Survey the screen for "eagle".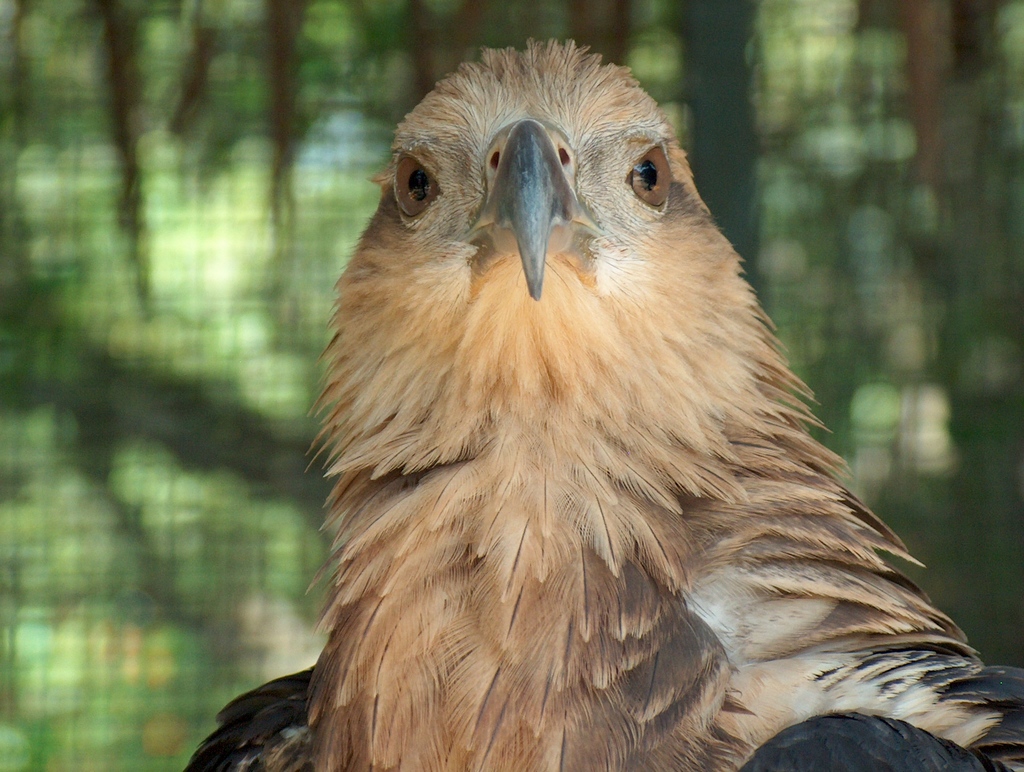
Survey found: locate(185, 39, 1023, 771).
